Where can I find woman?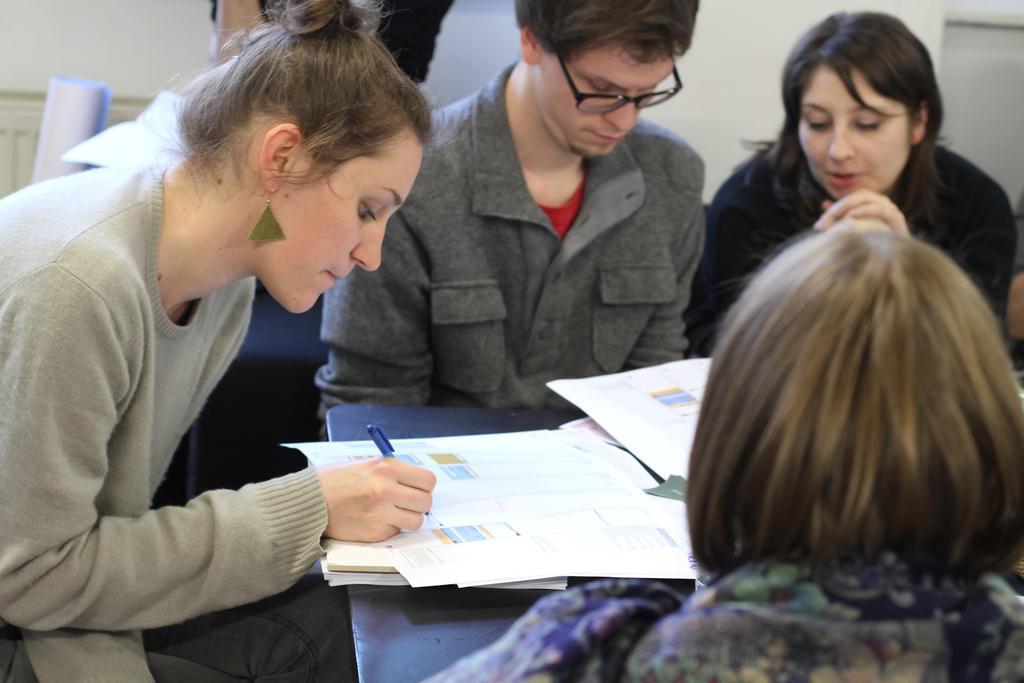
You can find it at <bbox>425, 214, 1023, 682</bbox>.
